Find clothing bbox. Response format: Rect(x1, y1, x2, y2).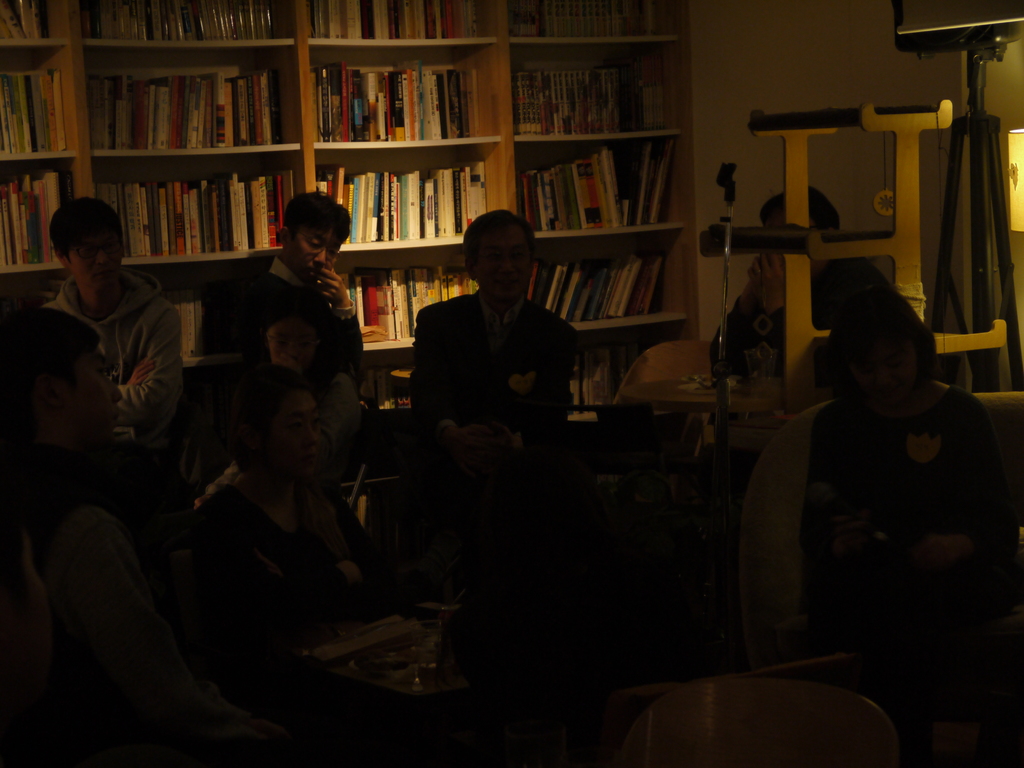
Rect(45, 276, 192, 438).
